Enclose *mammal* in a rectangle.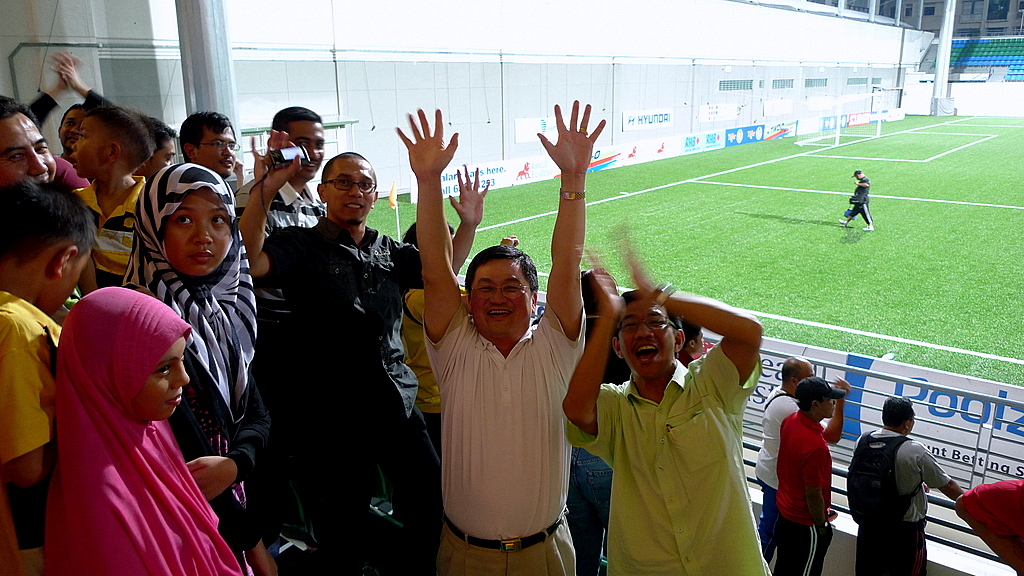
[x1=31, y1=50, x2=116, y2=194].
